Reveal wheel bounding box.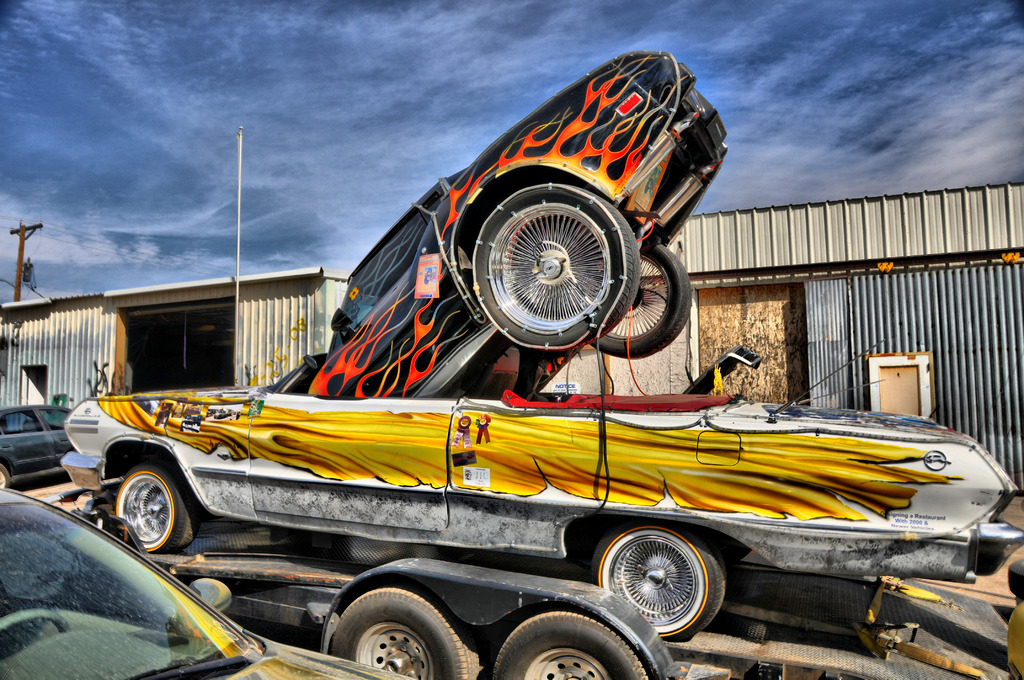
Revealed: Rect(474, 184, 638, 348).
